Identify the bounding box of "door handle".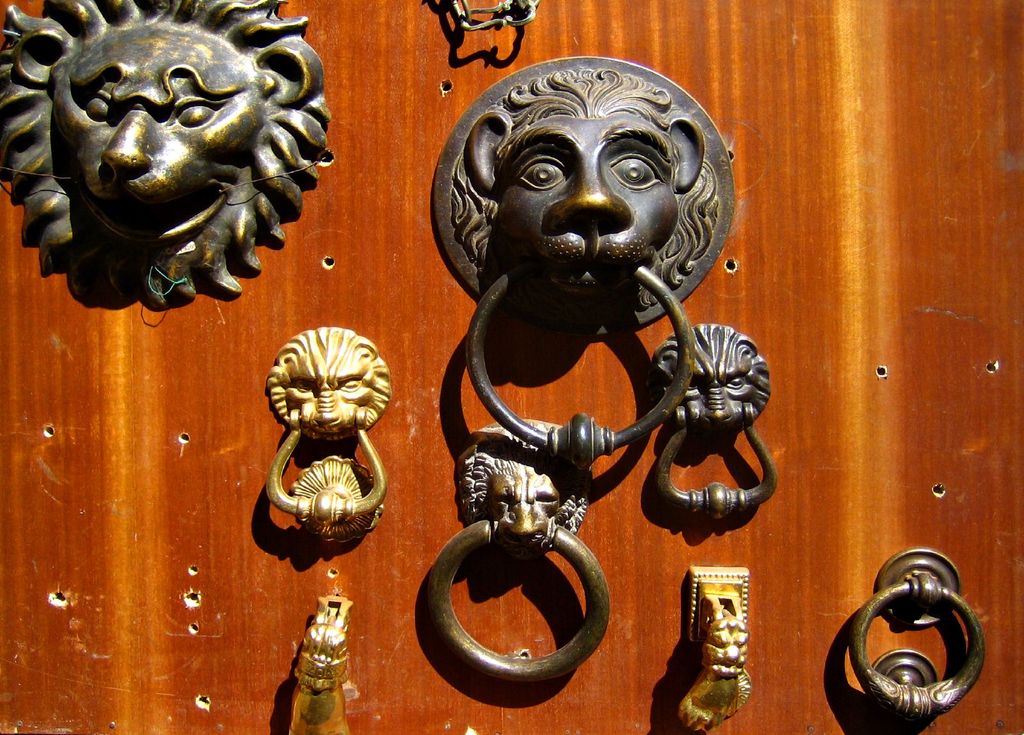
rect(0, 0, 335, 316).
